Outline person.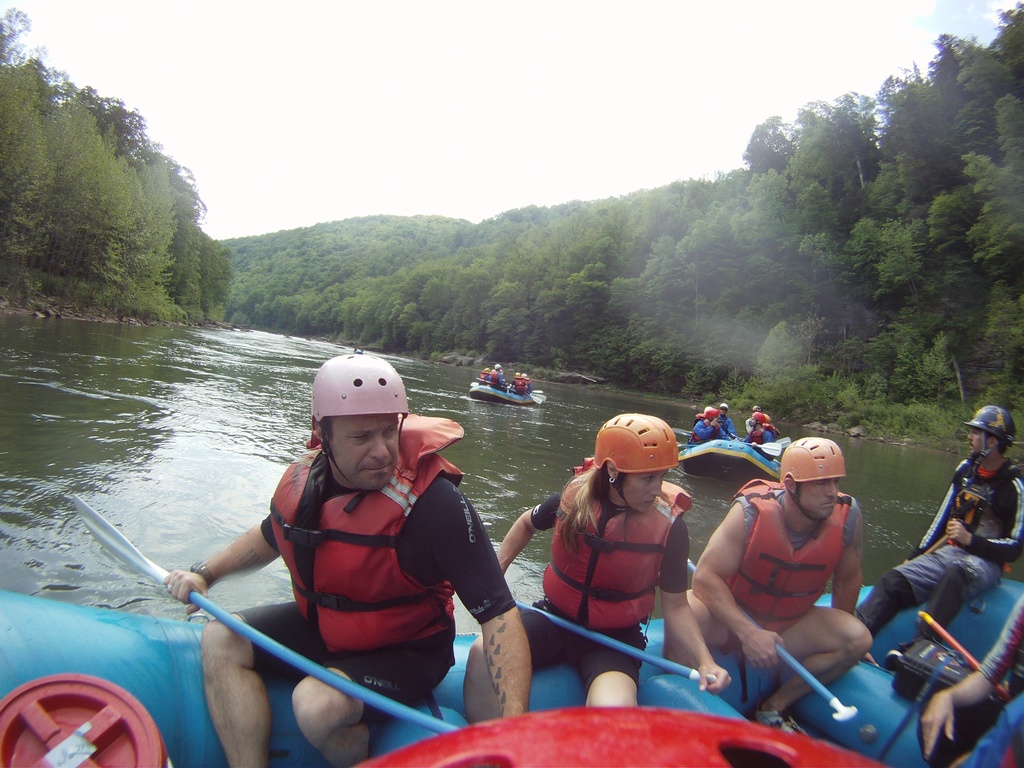
Outline: {"left": 660, "top": 437, "right": 877, "bottom": 726}.
